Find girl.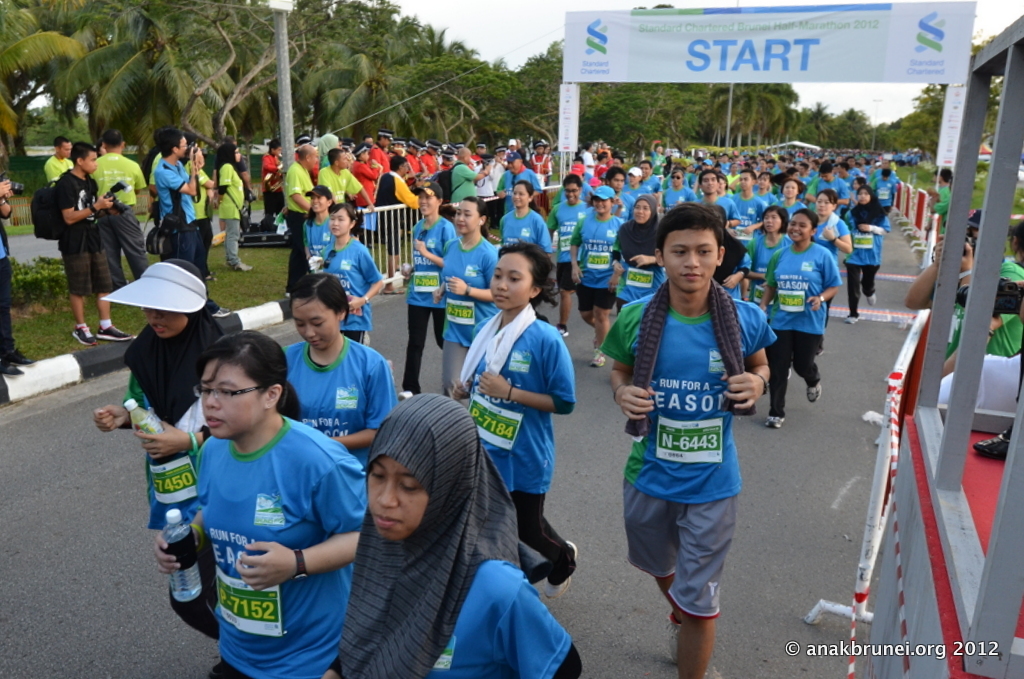
bbox=[757, 211, 845, 427].
